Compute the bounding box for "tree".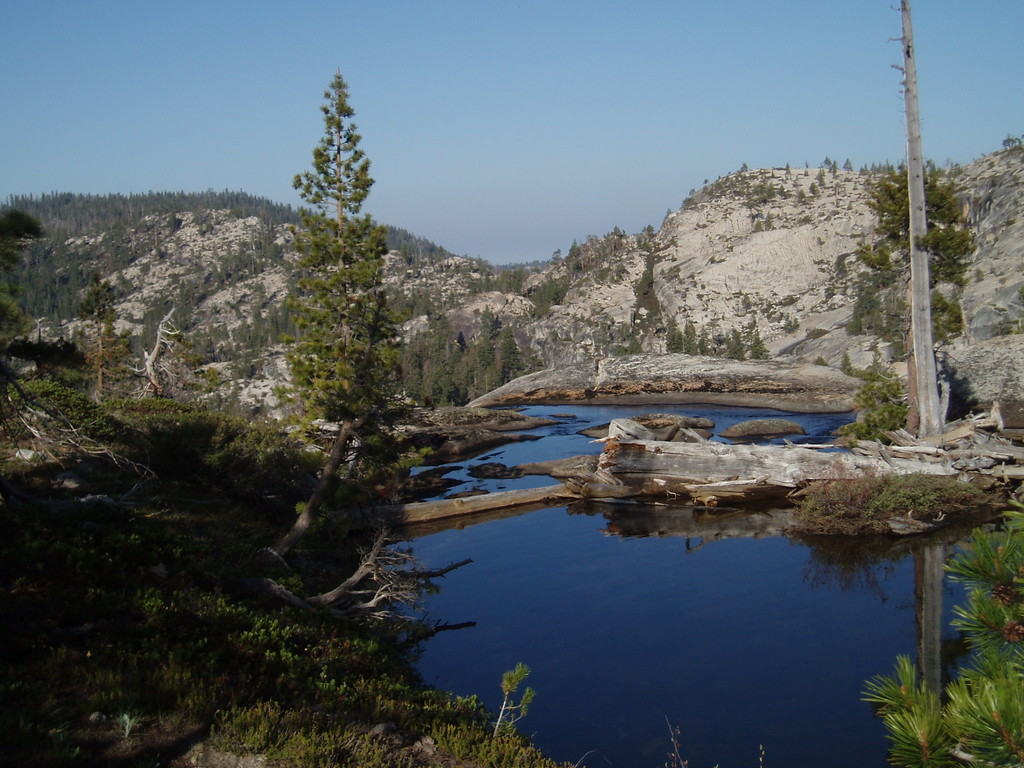
<bbox>860, 513, 1023, 767</bbox>.
